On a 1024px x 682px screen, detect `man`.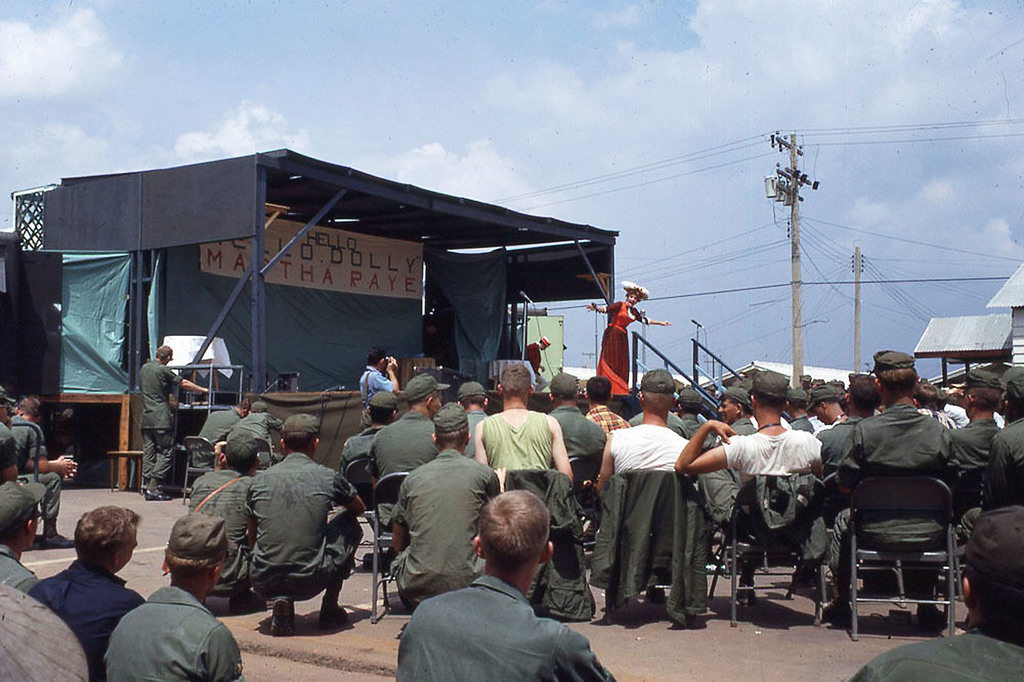
192 395 259 479.
